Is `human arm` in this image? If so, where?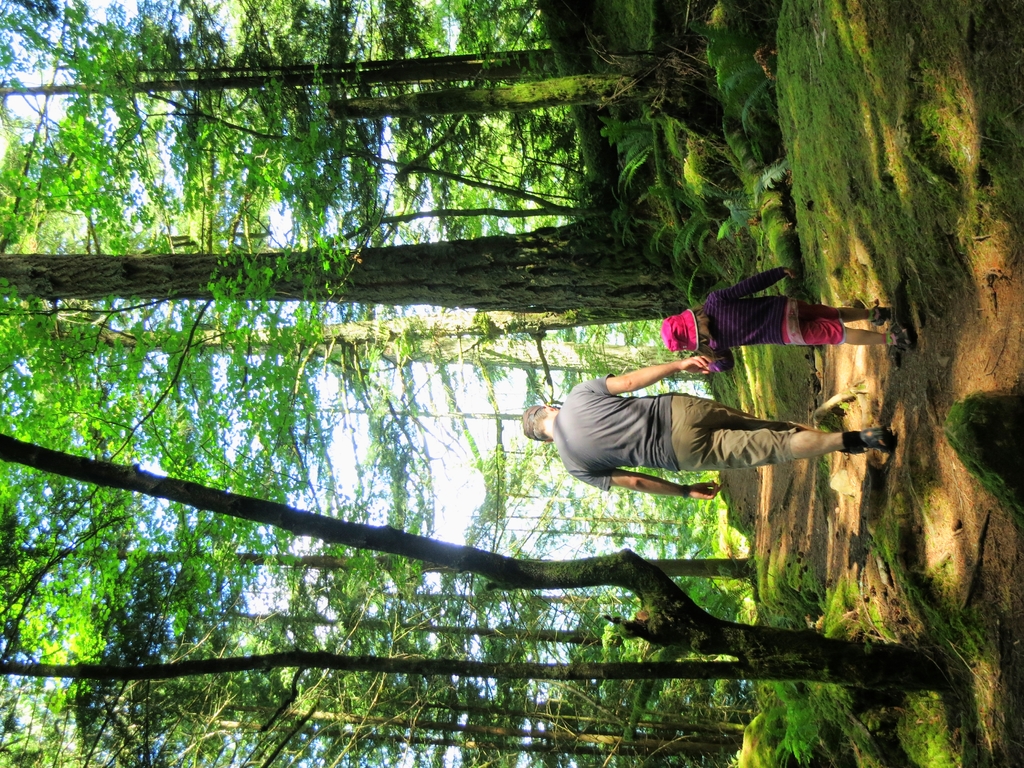
Yes, at [571, 467, 726, 502].
